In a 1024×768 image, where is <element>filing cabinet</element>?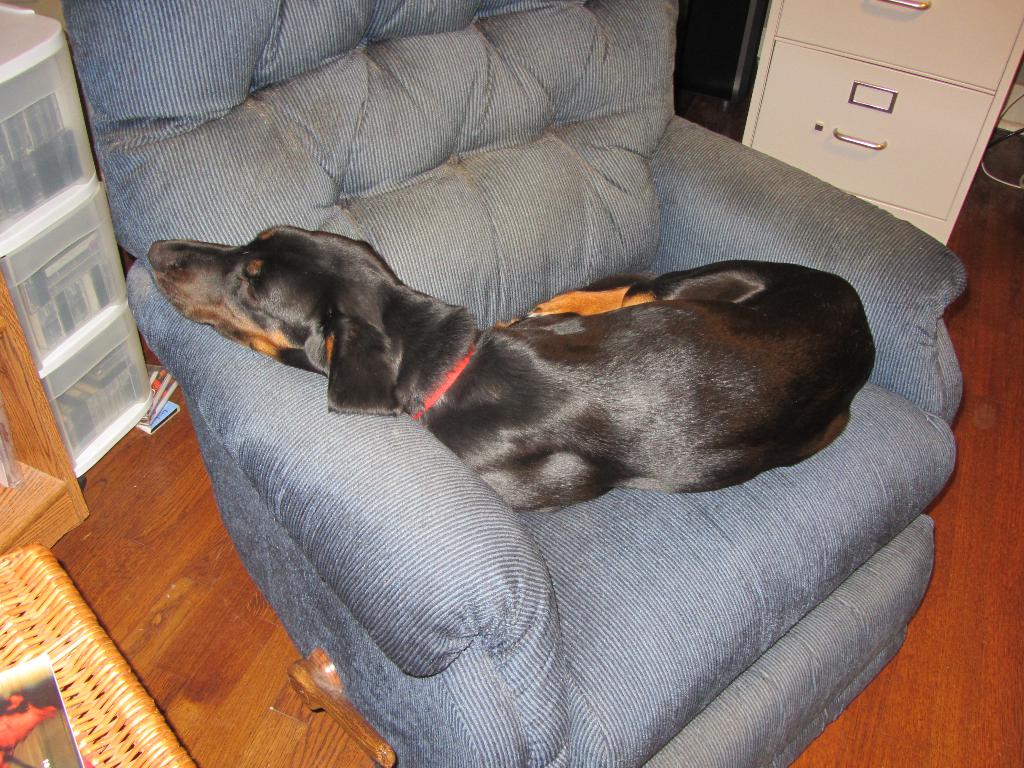
x1=762 y1=0 x2=1023 y2=99.
